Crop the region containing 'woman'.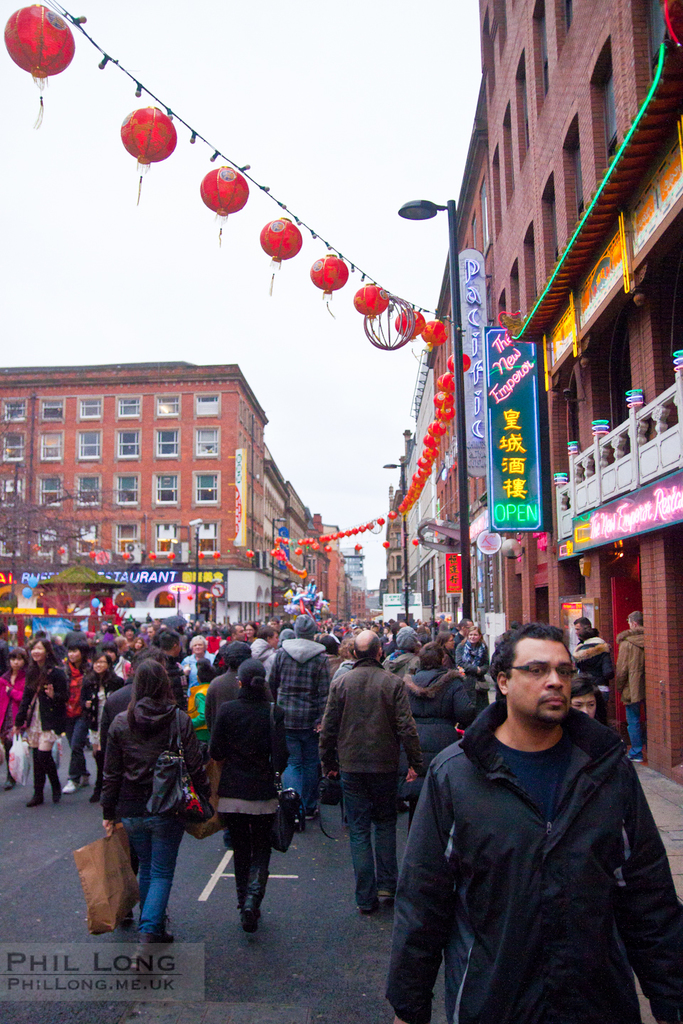
Crop region: detection(455, 624, 489, 712).
